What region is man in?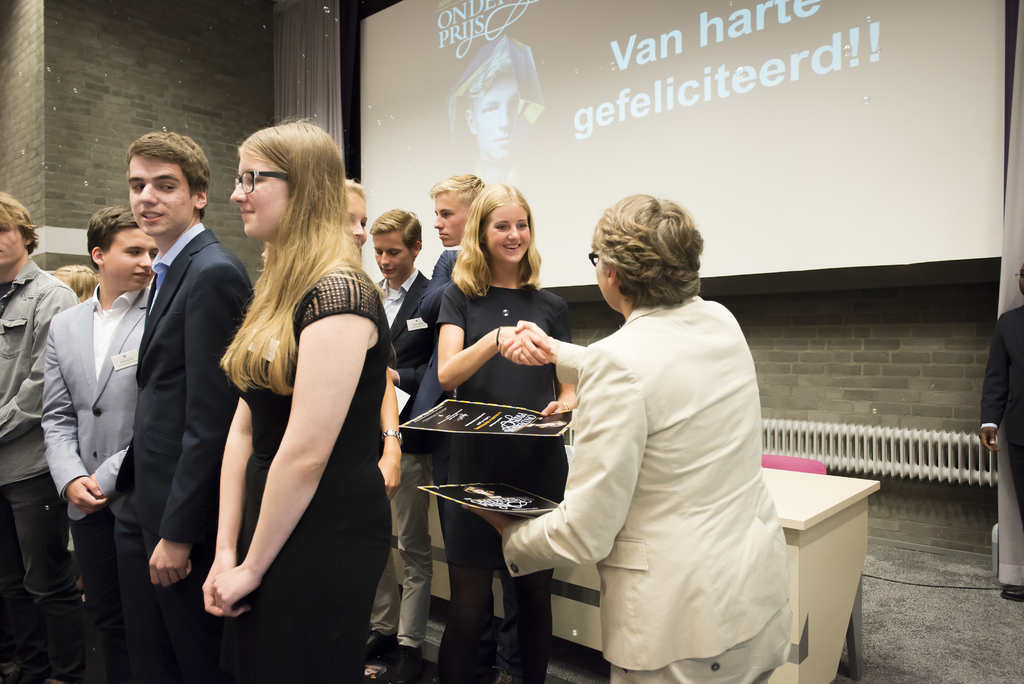
crop(365, 202, 436, 683).
